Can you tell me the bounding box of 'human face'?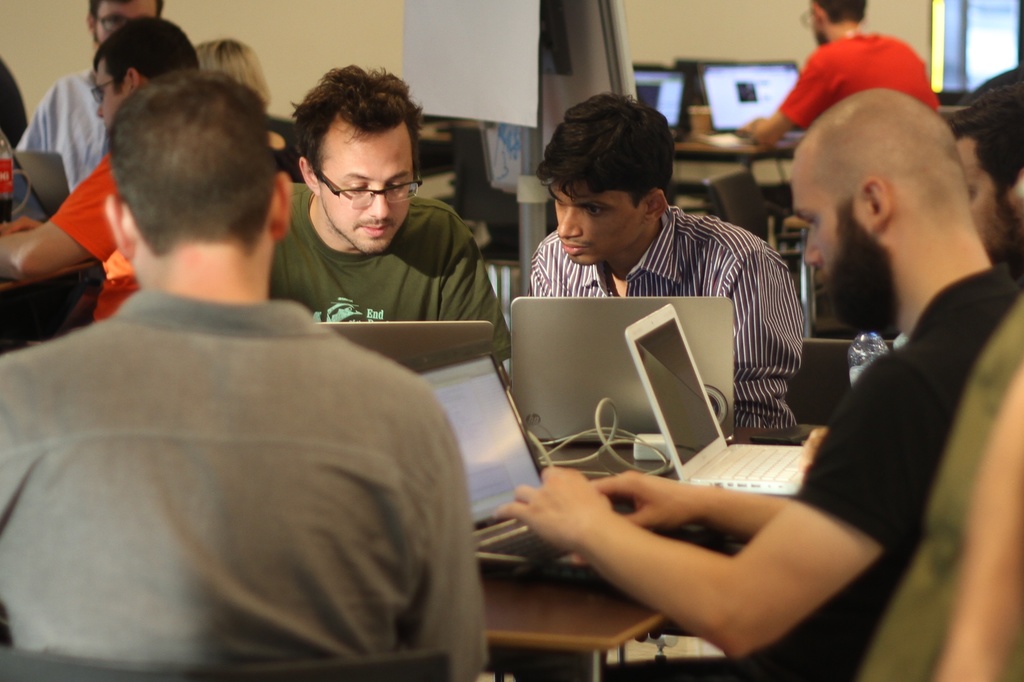
box(96, 0, 159, 43).
